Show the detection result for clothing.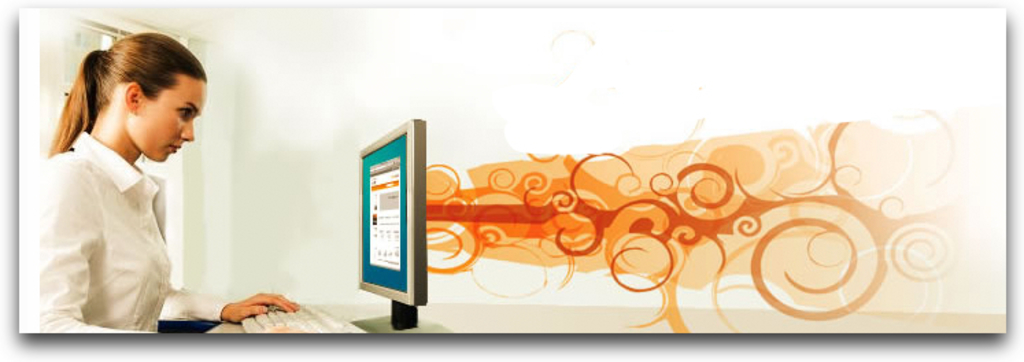
bbox=[29, 132, 230, 343].
